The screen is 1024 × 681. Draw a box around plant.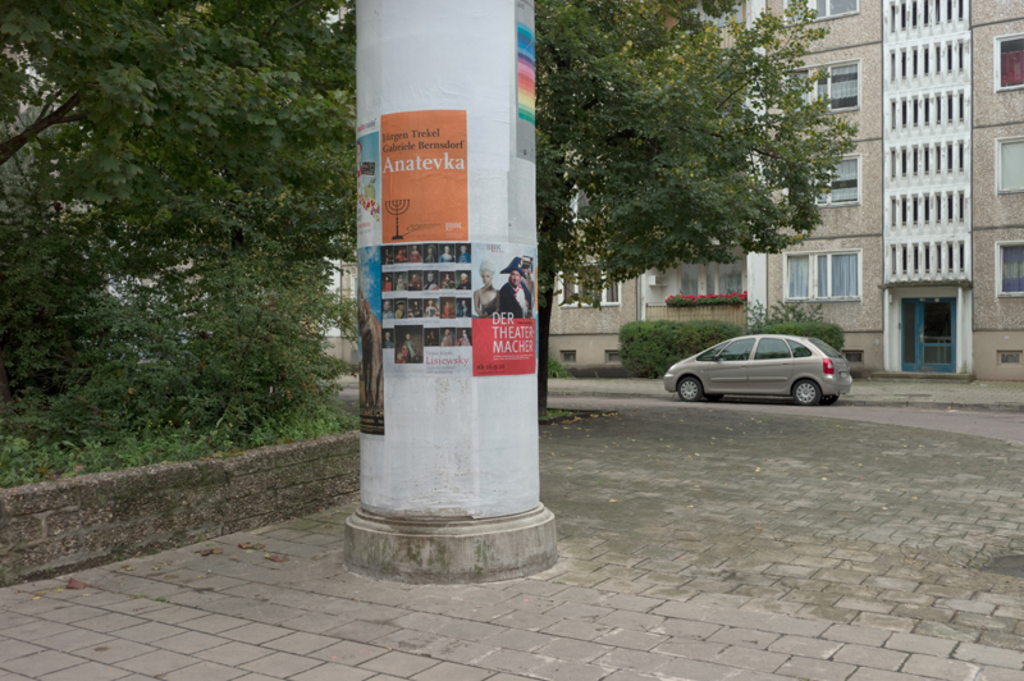
left=543, top=355, right=584, bottom=376.
